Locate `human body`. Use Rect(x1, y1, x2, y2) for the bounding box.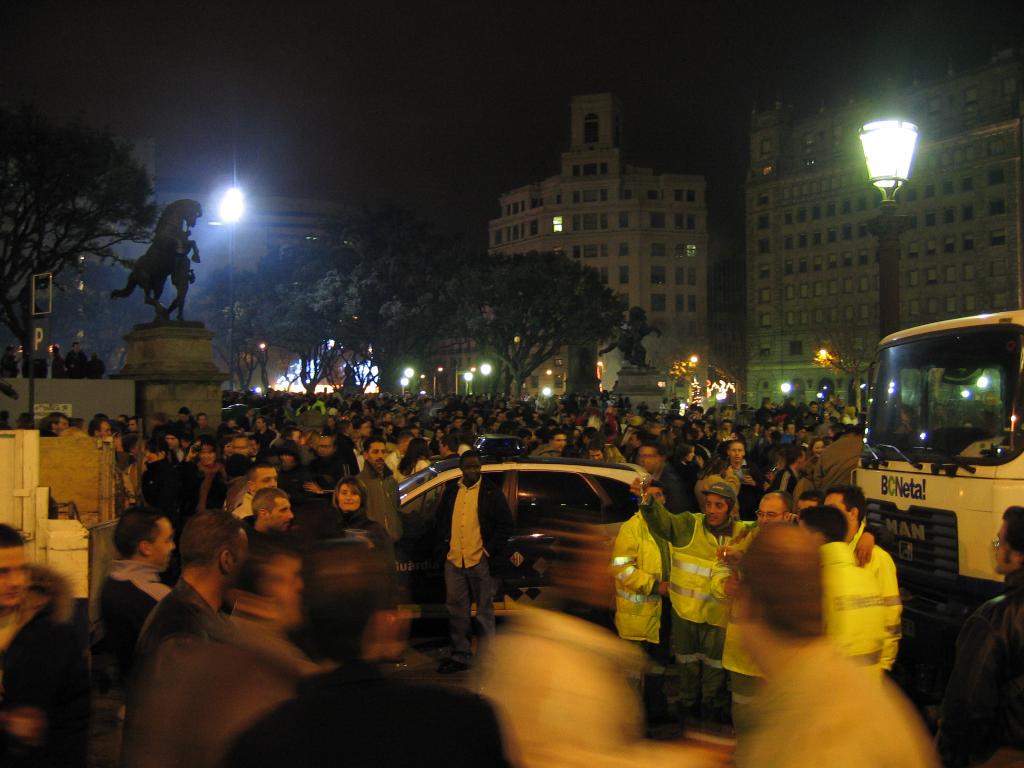
Rect(382, 410, 393, 422).
